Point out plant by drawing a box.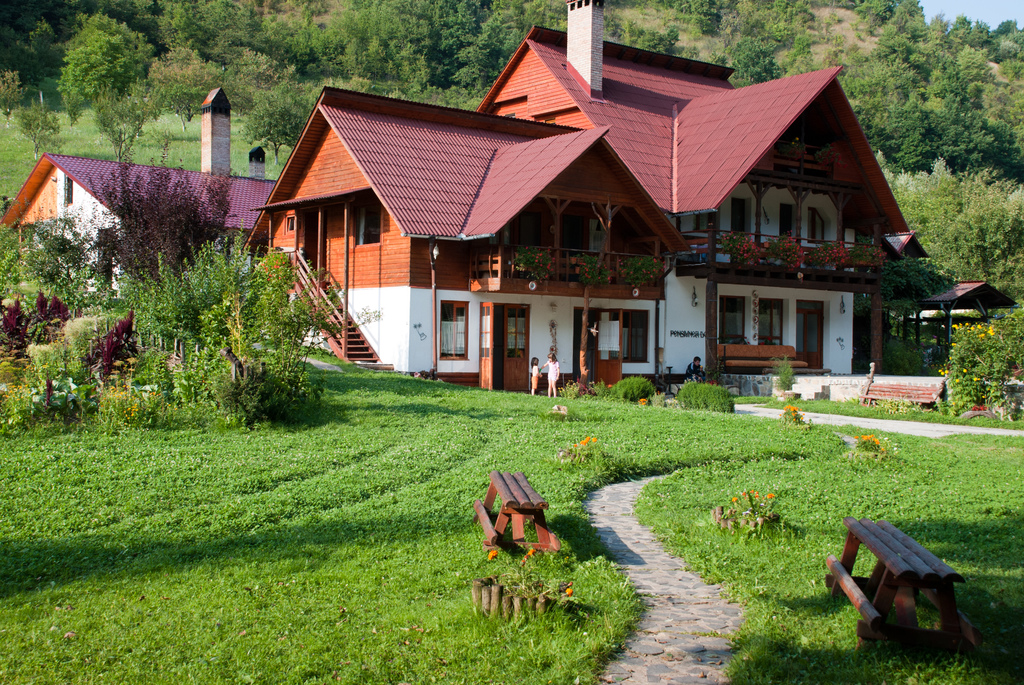
(759,357,803,400).
